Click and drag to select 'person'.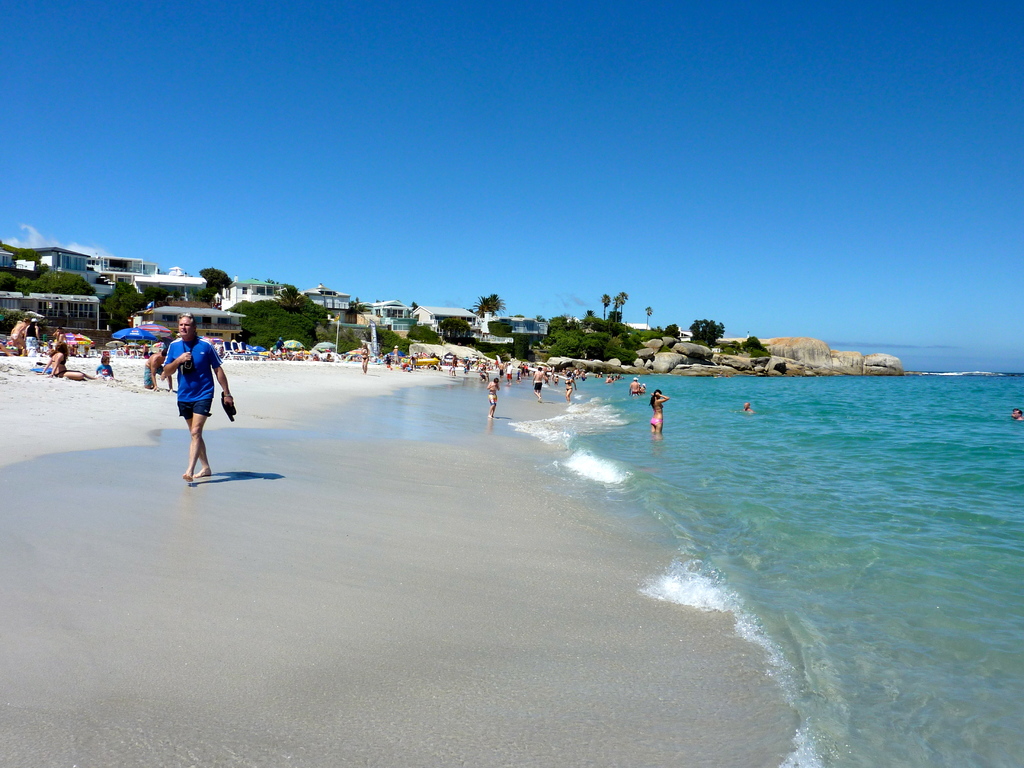
Selection: box(650, 389, 668, 440).
